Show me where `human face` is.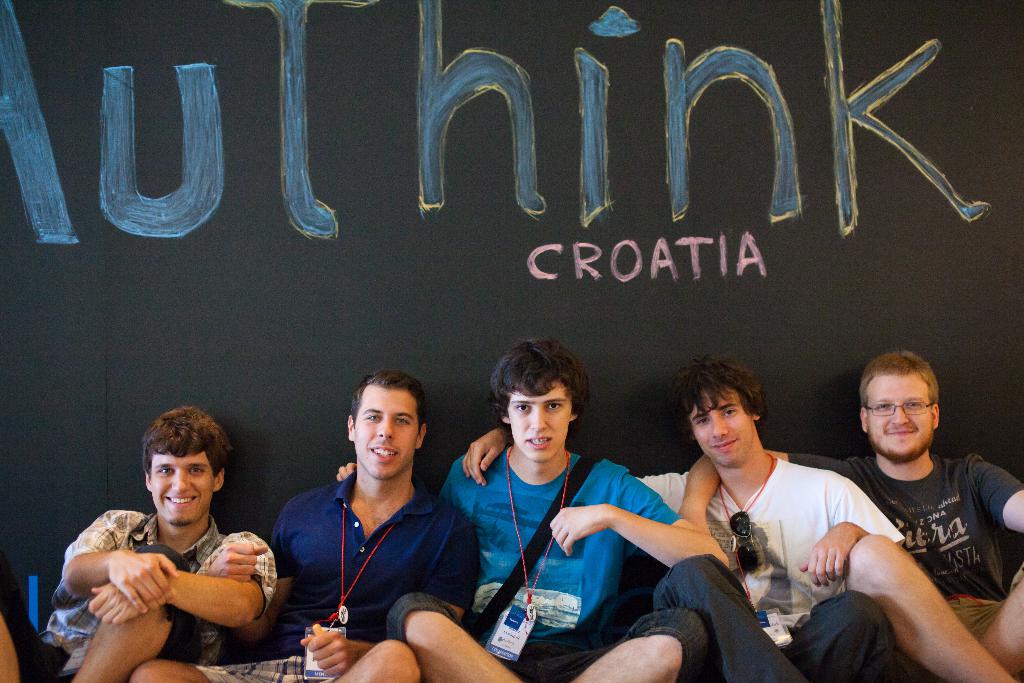
`human face` is at {"left": 354, "top": 384, "right": 419, "bottom": 475}.
